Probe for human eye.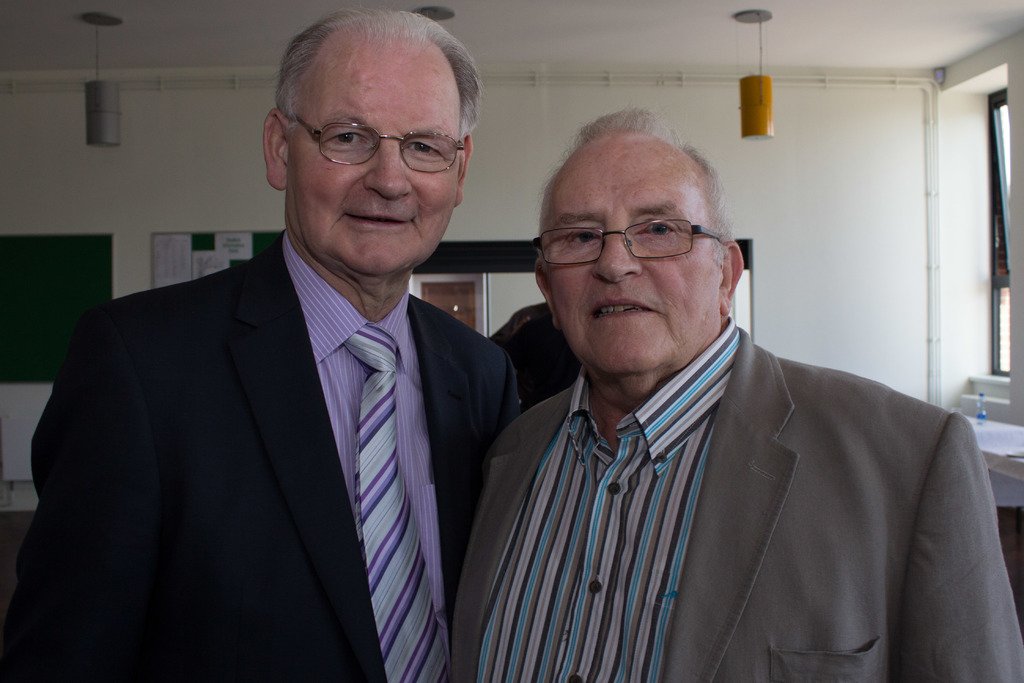
Probe result: BBox(326, 128, 371, 149).
